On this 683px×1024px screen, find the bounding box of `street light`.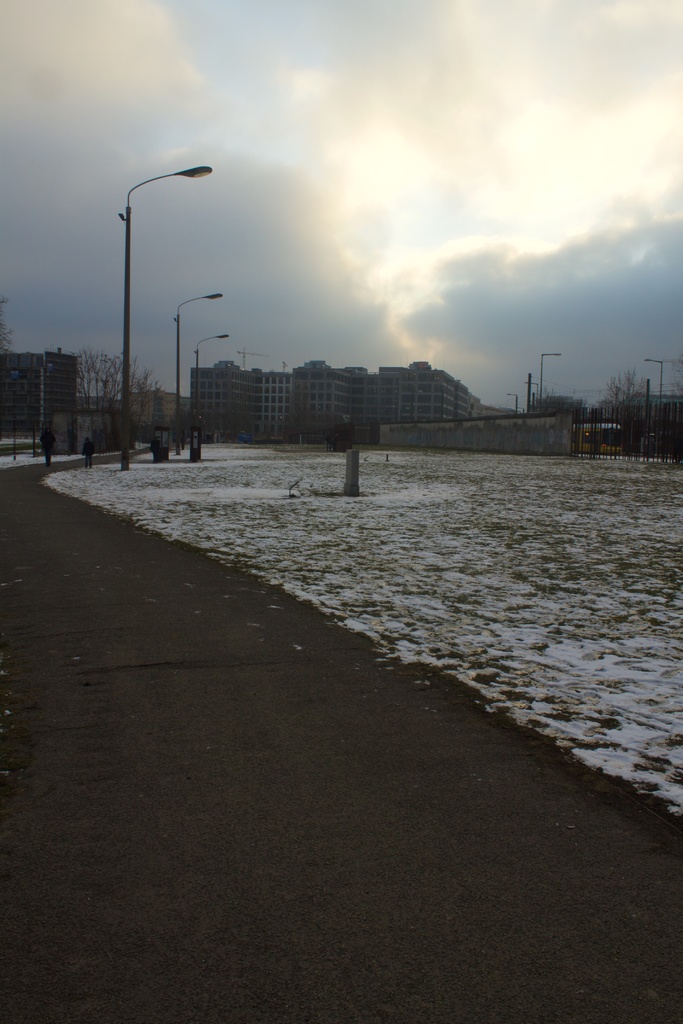
Bounding box: (644, 357, 663, 431).
